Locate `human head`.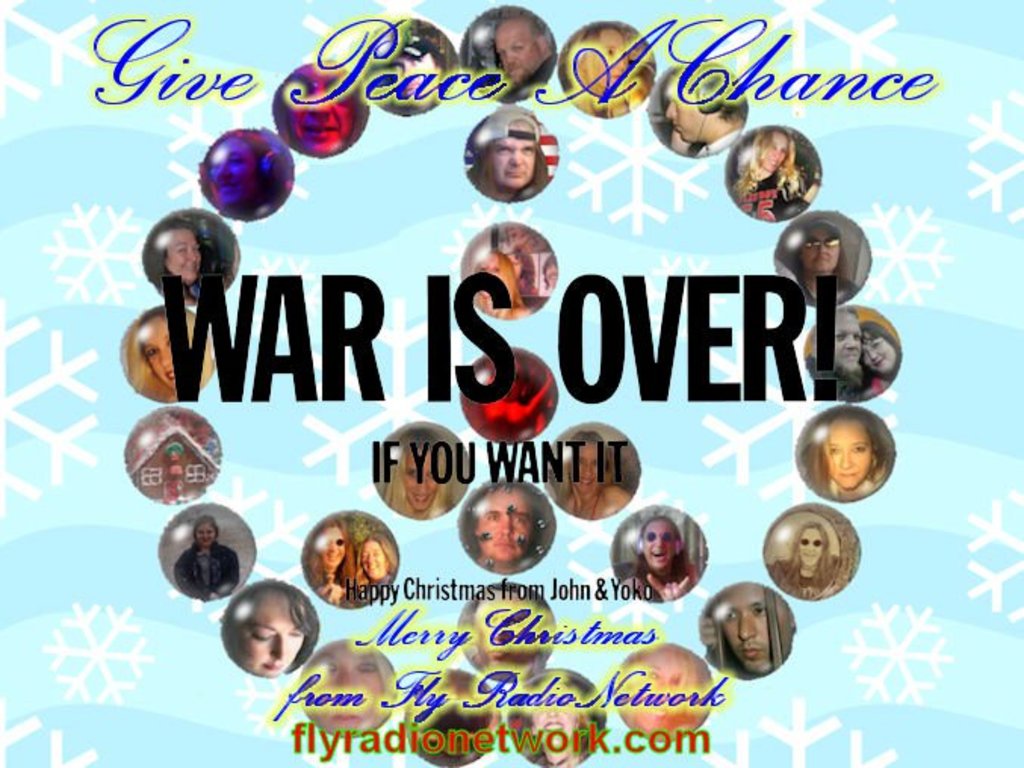
Bounding box: [304,641,395,742].
